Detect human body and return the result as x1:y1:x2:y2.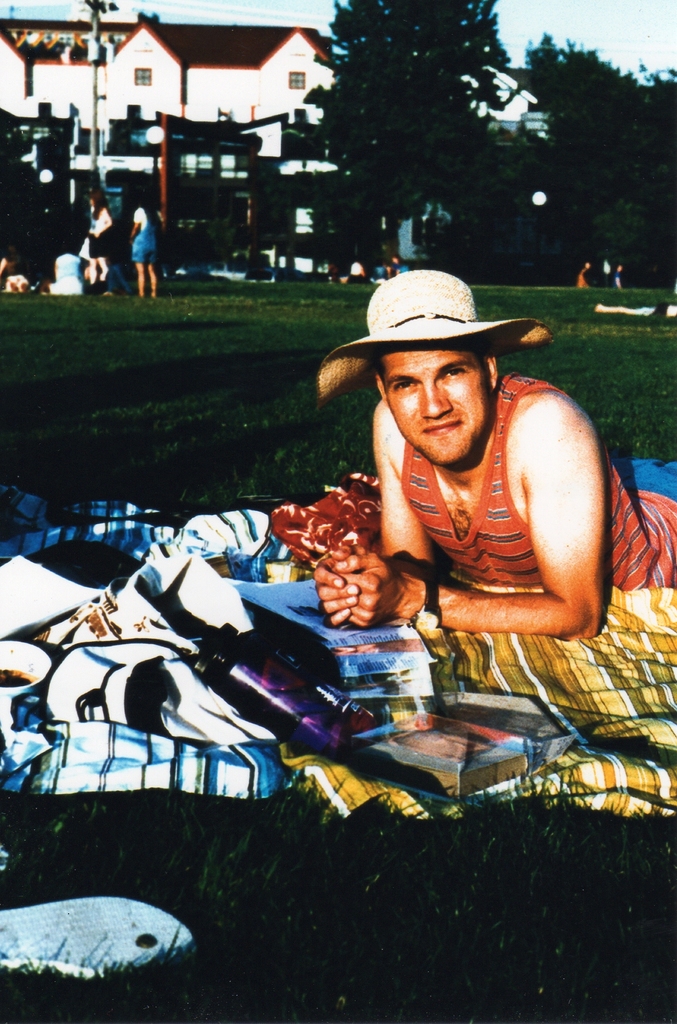
79:206:116:285.
